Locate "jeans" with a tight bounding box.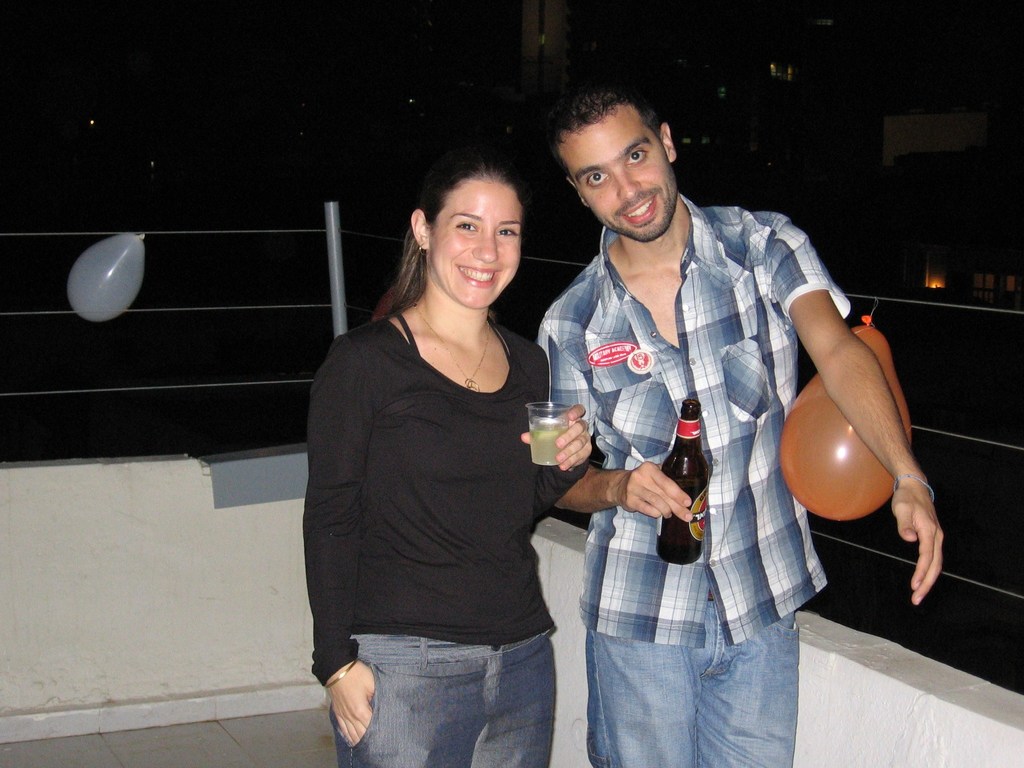
583, 603, 800, 765.
